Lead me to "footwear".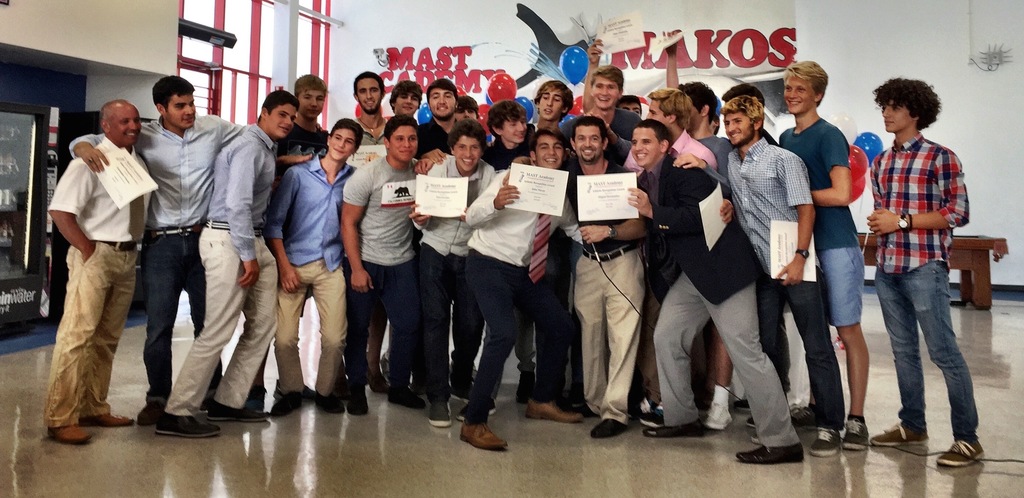
Lead to (845,420,874,452).
